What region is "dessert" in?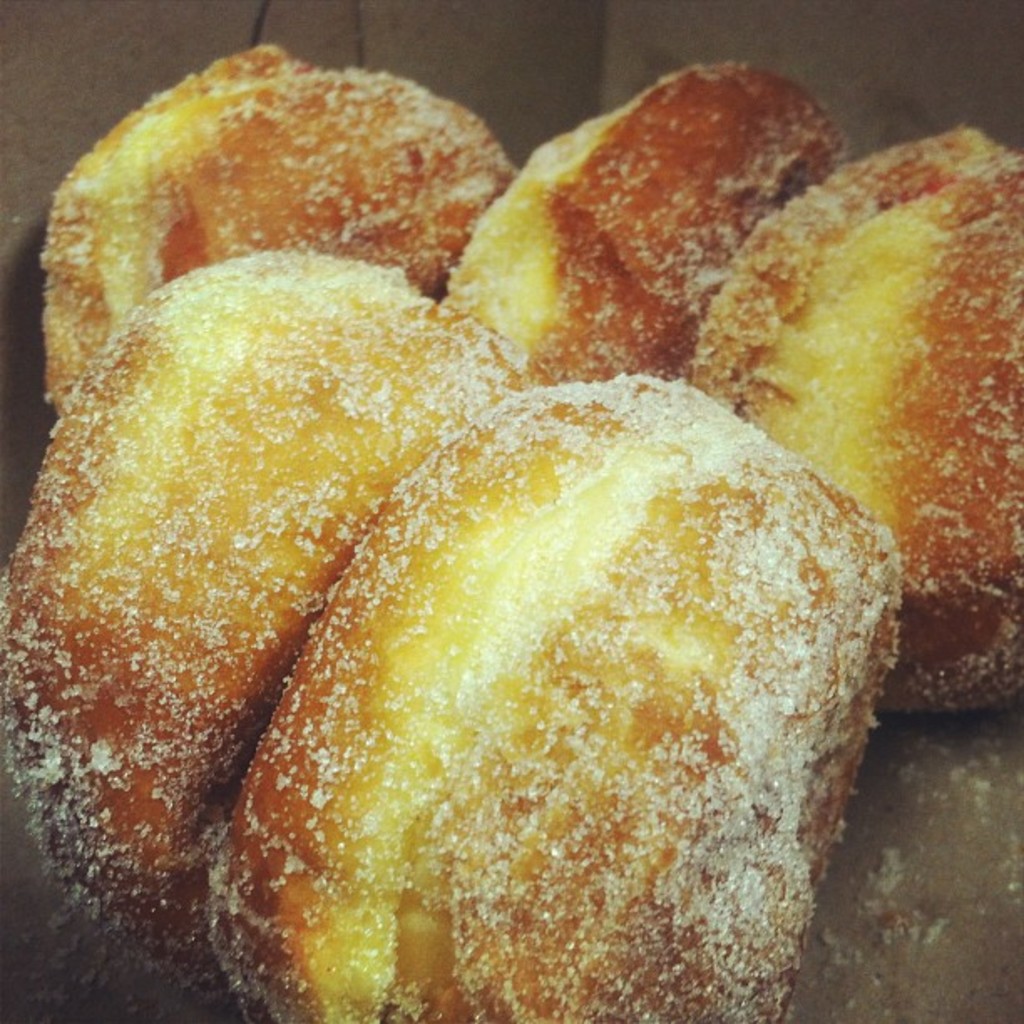
65/62/561/330.
